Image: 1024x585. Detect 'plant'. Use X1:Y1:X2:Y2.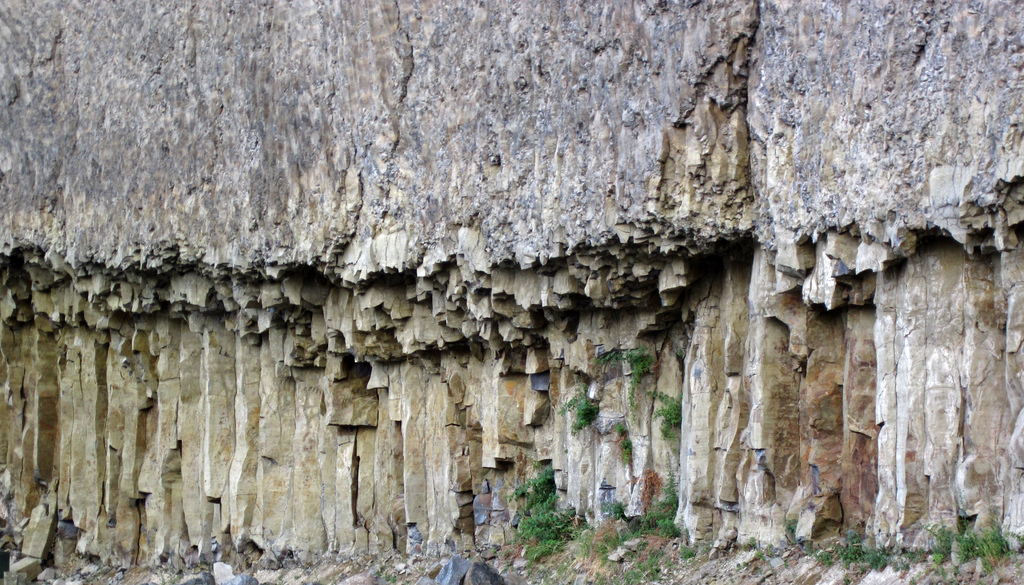
572:507:598:563.
